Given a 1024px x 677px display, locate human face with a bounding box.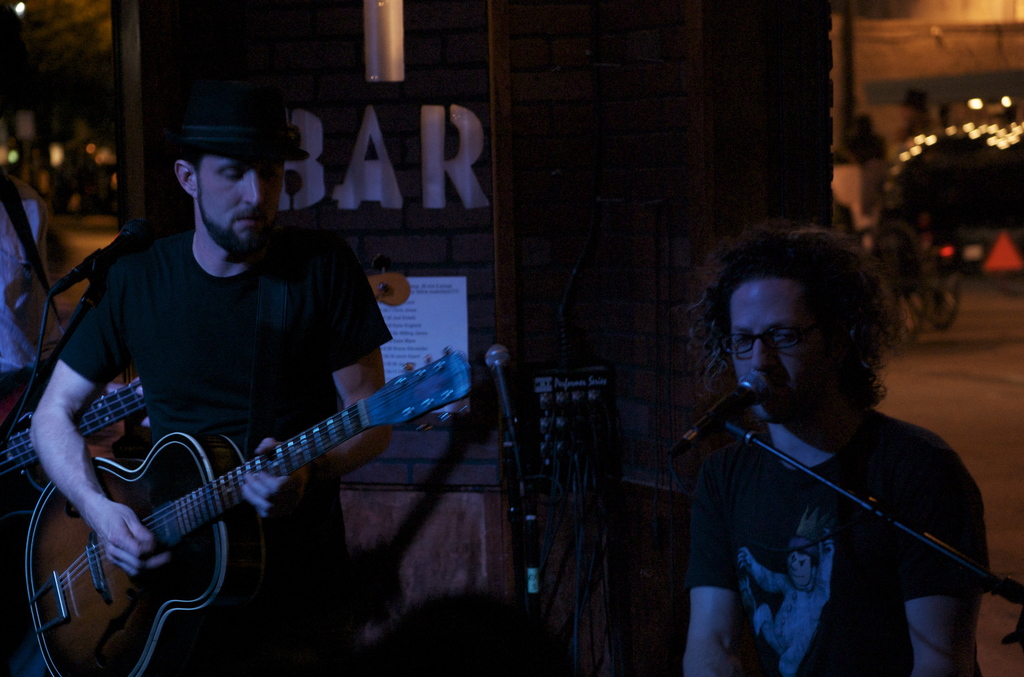
Located: bbox=[187, 142, 289, 265].
